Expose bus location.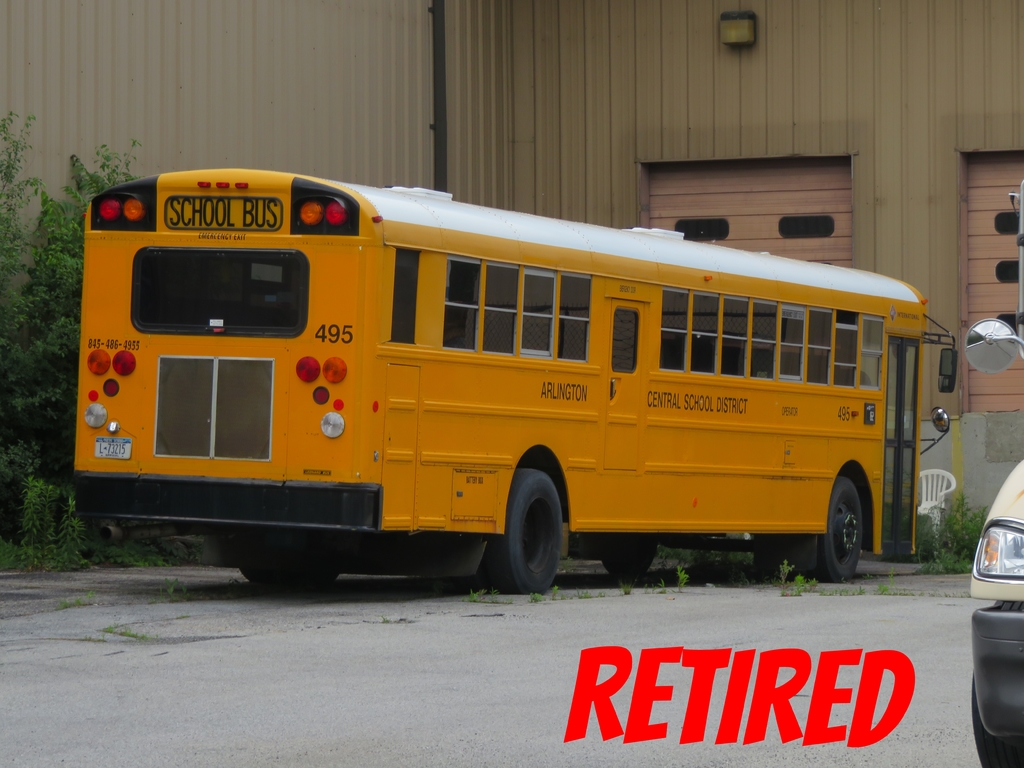
Exposed at crop(76, 167, 961, 596).
